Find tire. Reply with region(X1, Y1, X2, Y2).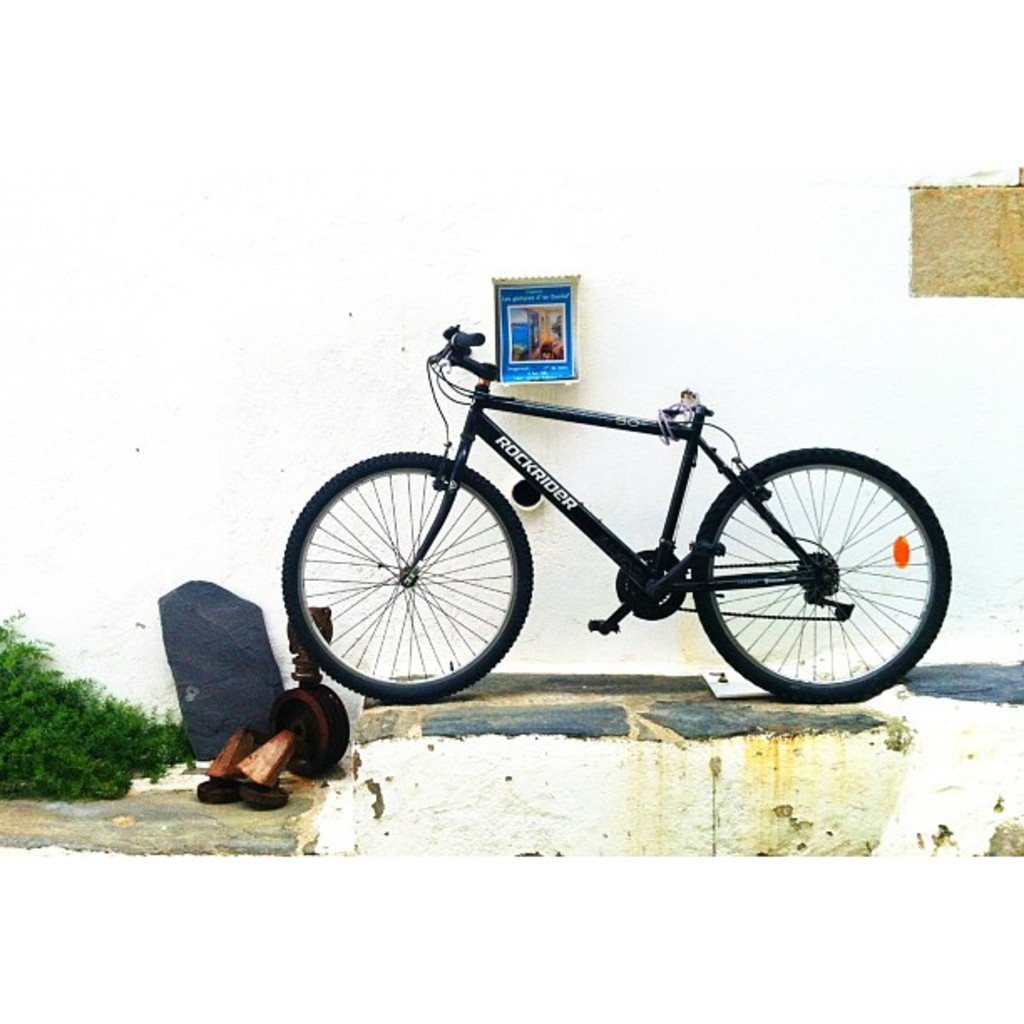
region(236, 783, 288, 808).
